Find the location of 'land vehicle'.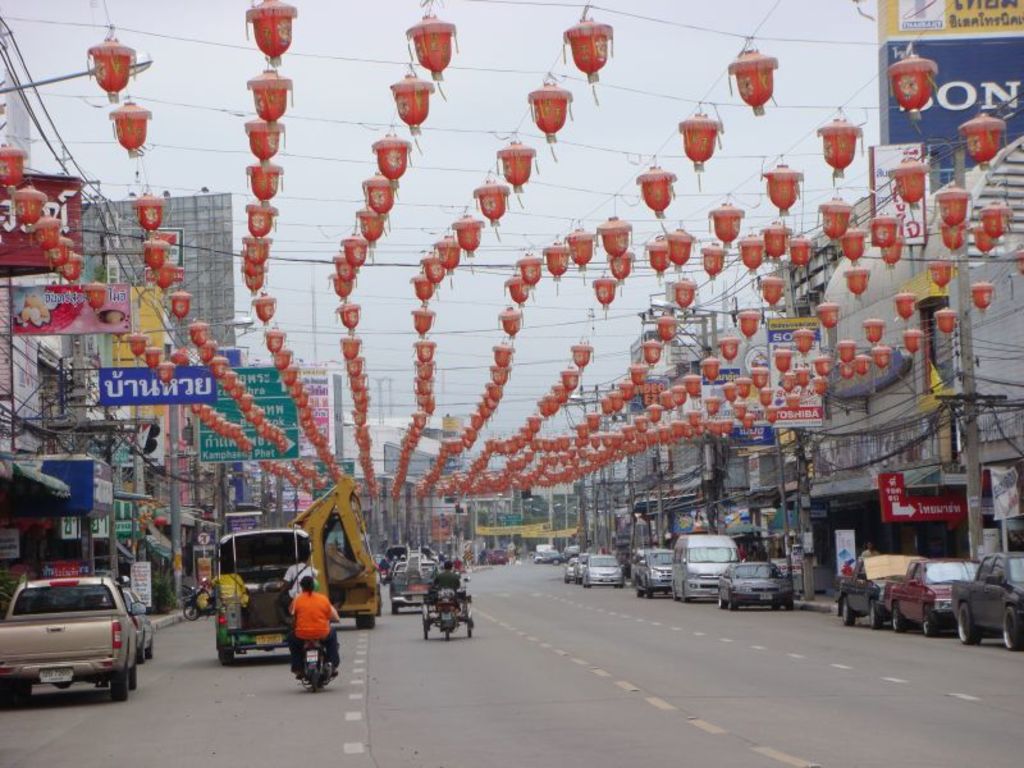
Location: (831, 554, 925, 626).
